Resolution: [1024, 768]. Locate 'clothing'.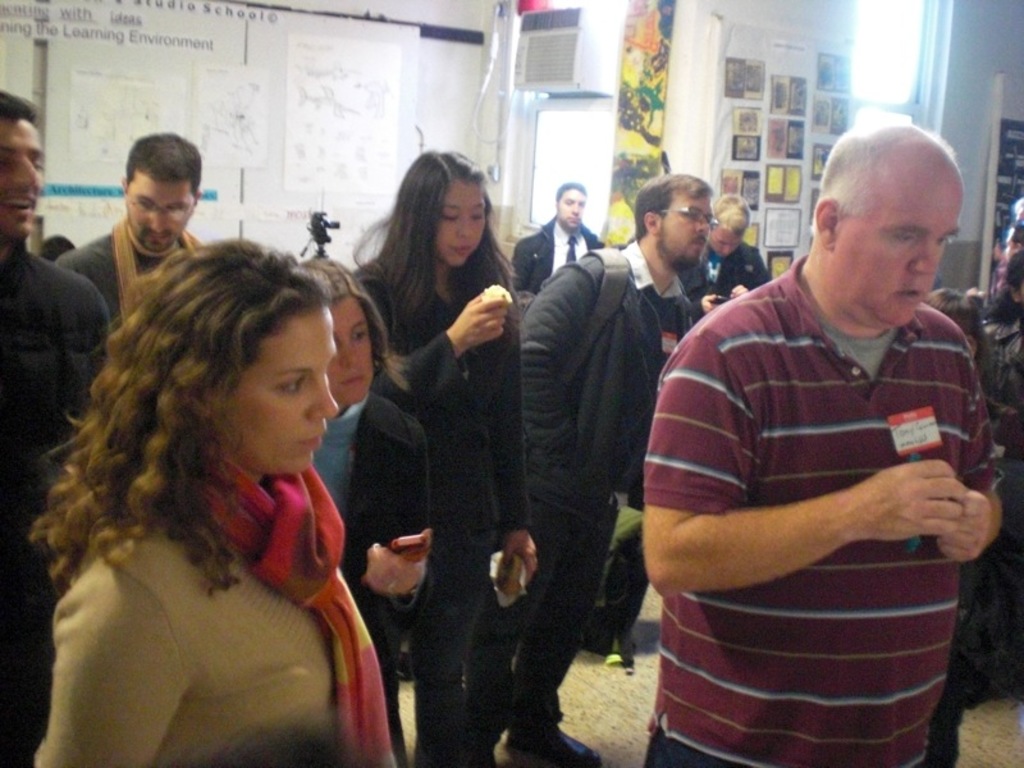
bbox(520, 247, 689, 767).
